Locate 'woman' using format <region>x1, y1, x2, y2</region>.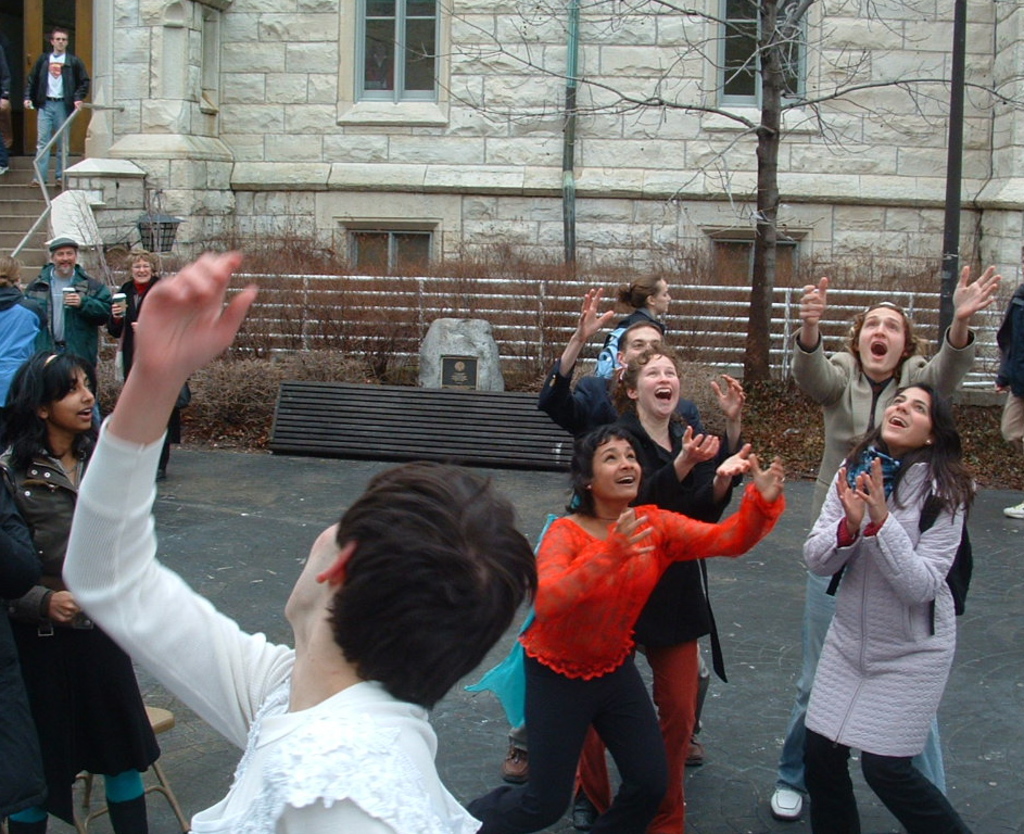
<region>464, 418, 793, 833</region>.
